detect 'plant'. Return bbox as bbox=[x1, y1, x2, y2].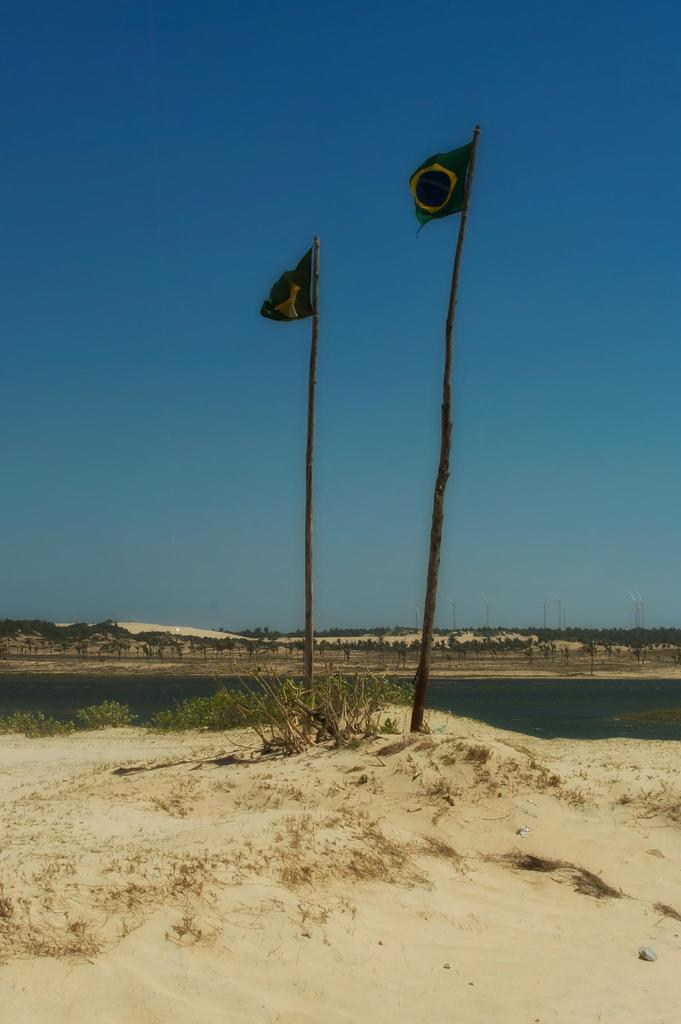
bbox=[363, 715, 390, 743].
